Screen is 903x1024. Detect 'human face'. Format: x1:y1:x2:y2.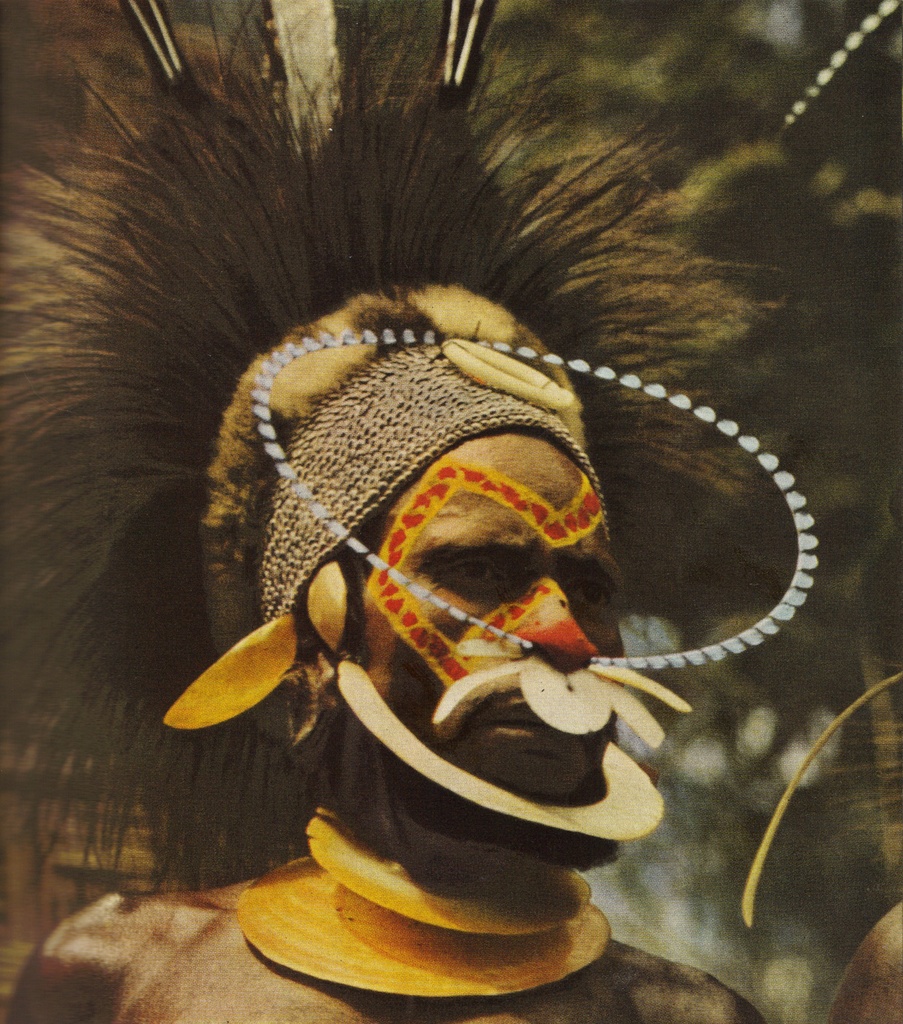
342:428:621:868.
